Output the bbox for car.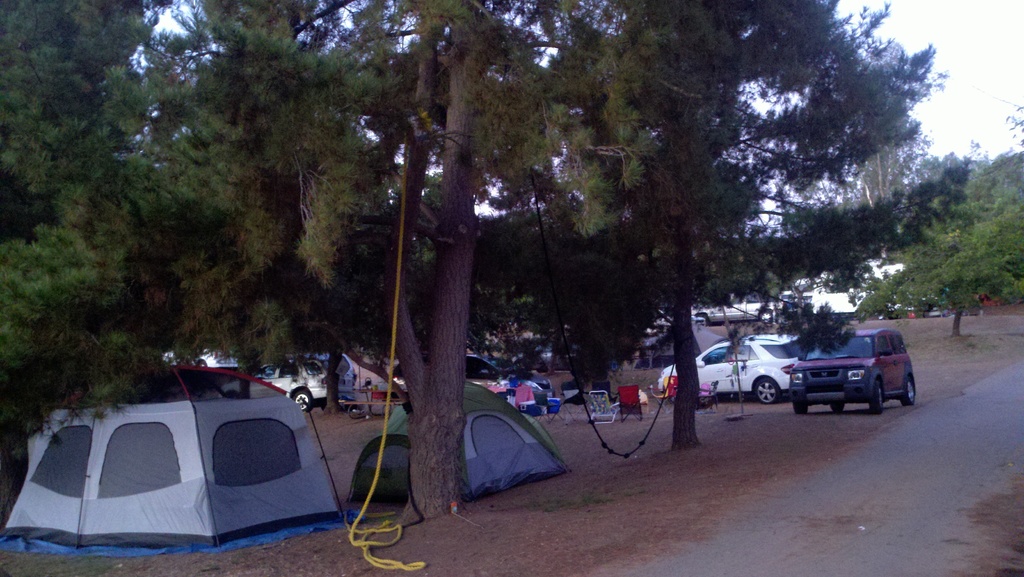
<box>467,352,565,417</box>.
